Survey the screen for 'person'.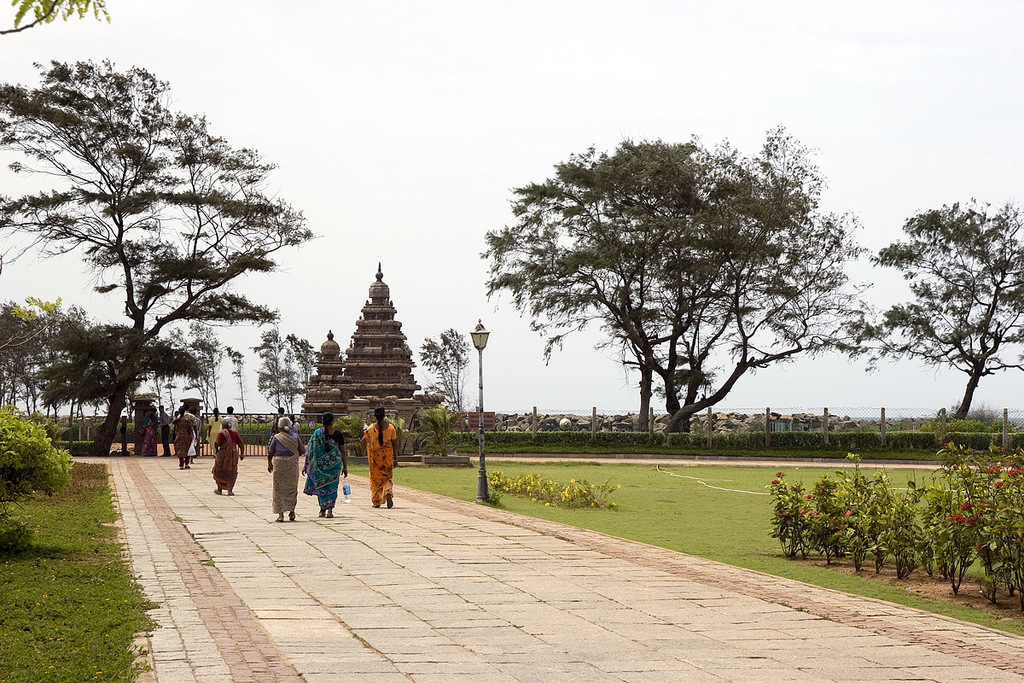
Survey found: (x1=172, y1=402, x2=201, y2=467).
